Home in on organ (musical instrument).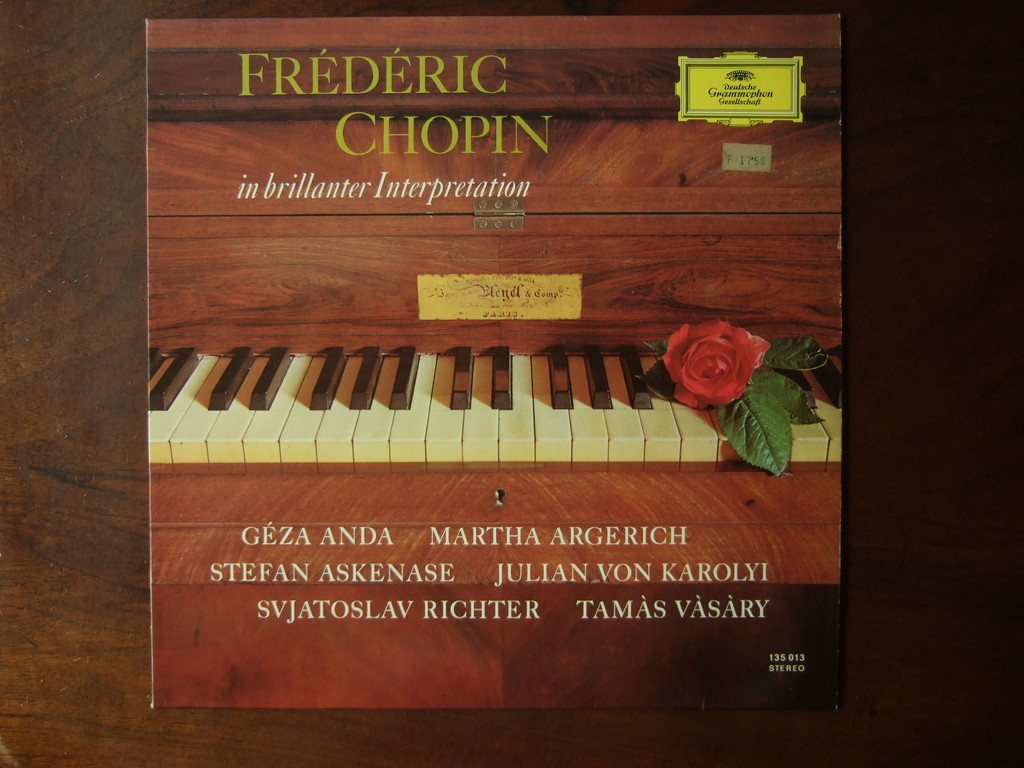
Homed in at box=[147, 18, 842, 712].
